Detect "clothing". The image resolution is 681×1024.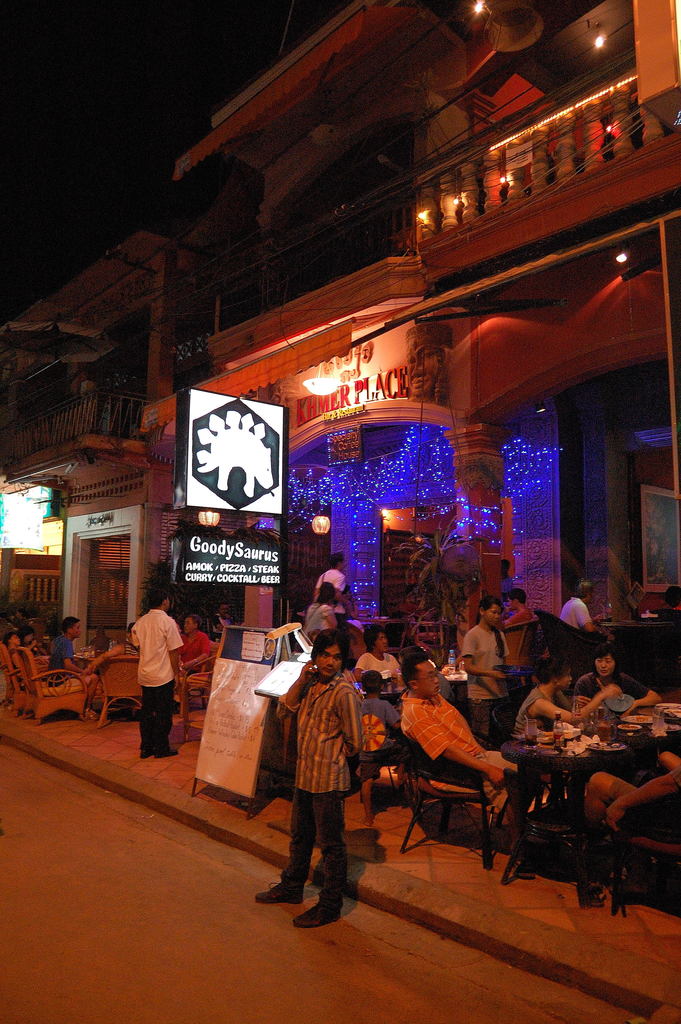
<region>457, 621, 507, 694</region>.
